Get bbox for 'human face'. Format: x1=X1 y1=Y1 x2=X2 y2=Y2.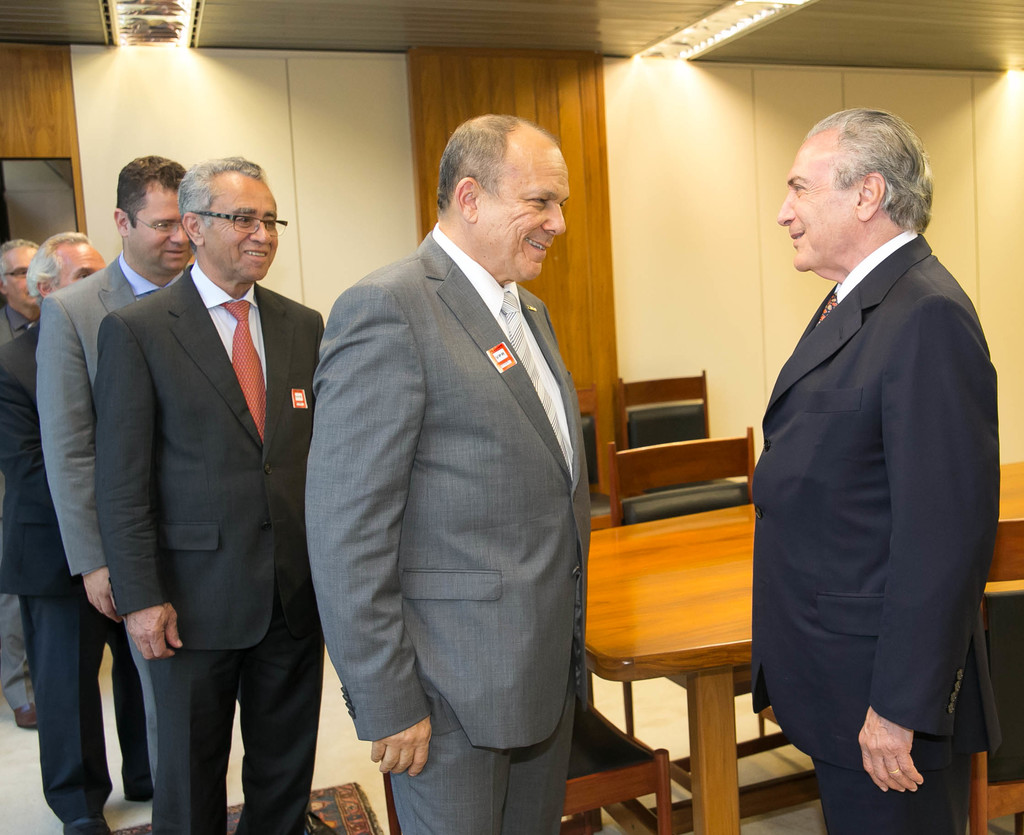
x1=137 y1=179 x2=189 y2=272.
